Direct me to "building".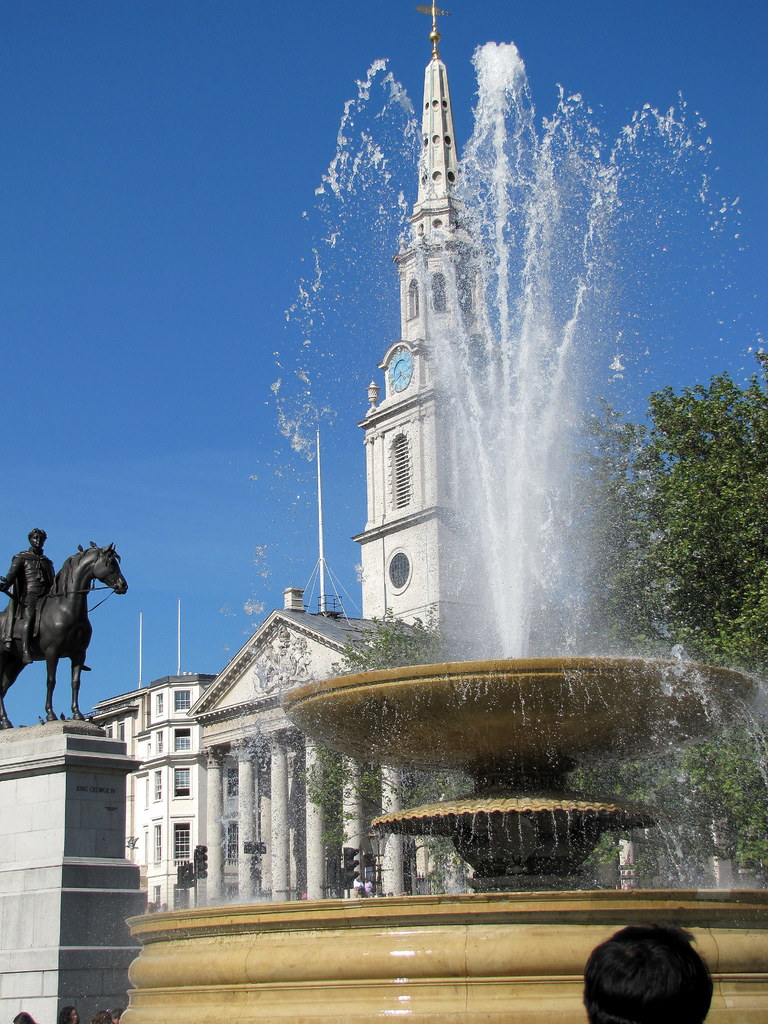
Direction: <region>88, 605, 215, 909</region>.
